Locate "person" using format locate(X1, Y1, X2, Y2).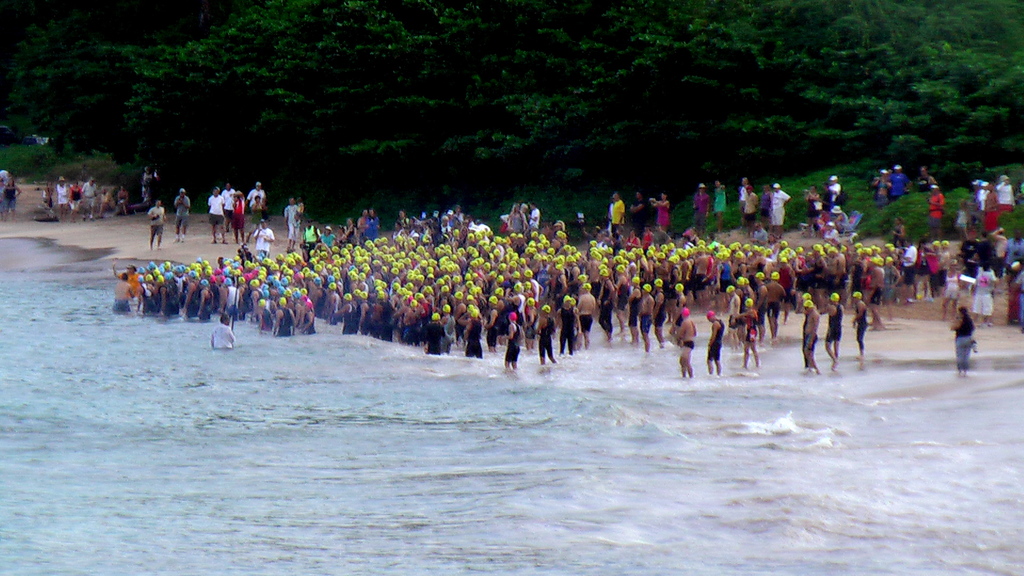
locate(249, 193, 266, 230).
